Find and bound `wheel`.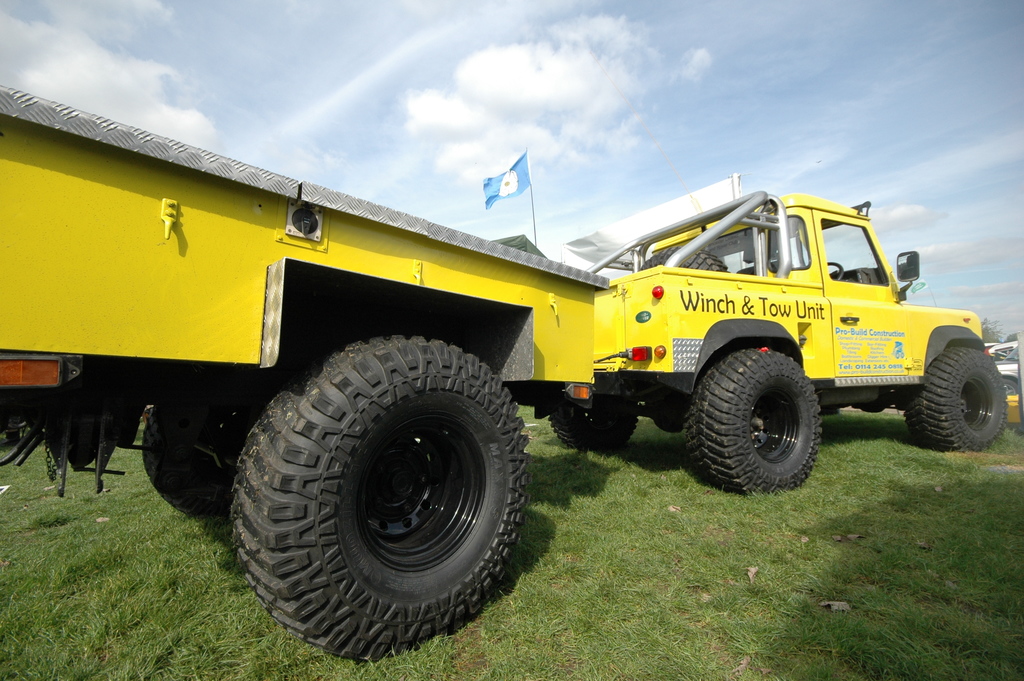
Bound: {"left": 824, "top": 261, "right": 845, "bottom": 286}.
